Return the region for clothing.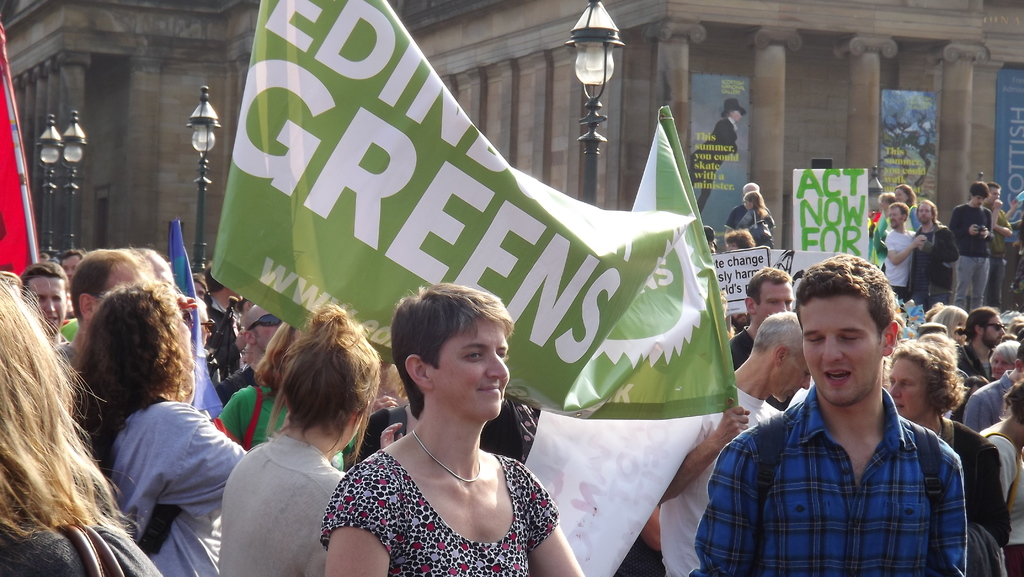
Rect(740, 213, 776, 247).
